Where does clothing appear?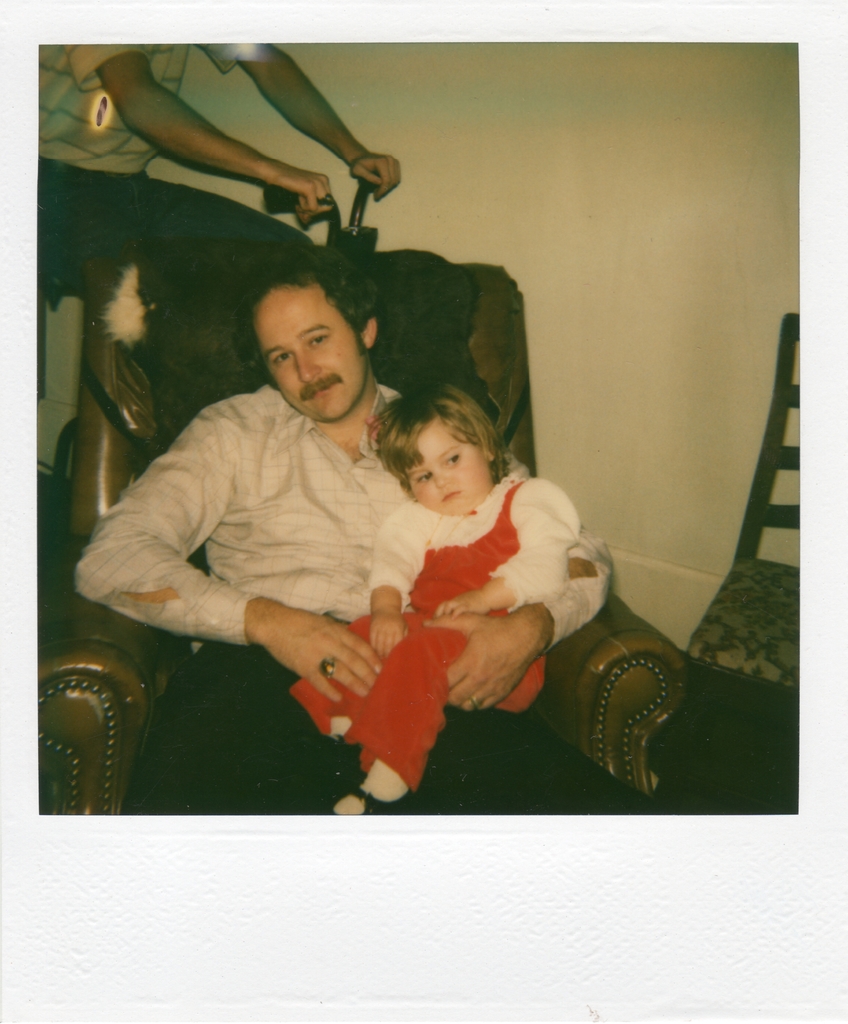
Appears at [left=76, top=383, right=658, bottom=810].
